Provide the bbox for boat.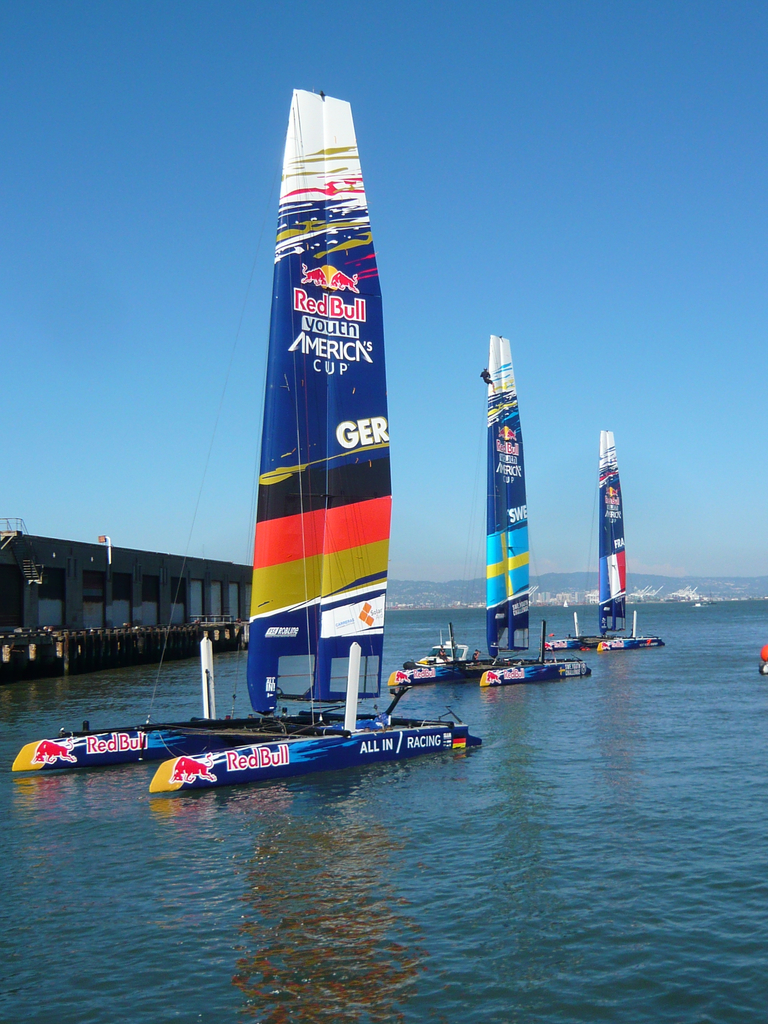
bbox(597, 614, 662, 652).
